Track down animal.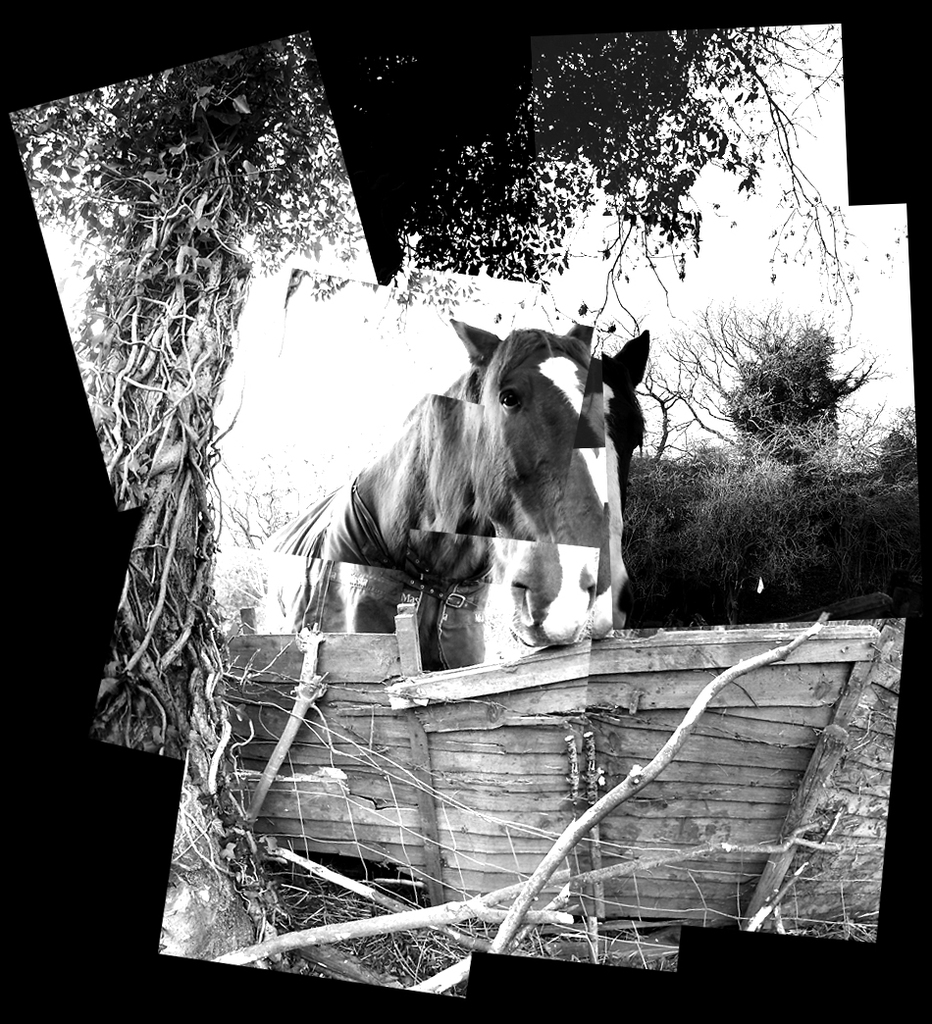
Tracked to detection(491, 326, 648, 684).
